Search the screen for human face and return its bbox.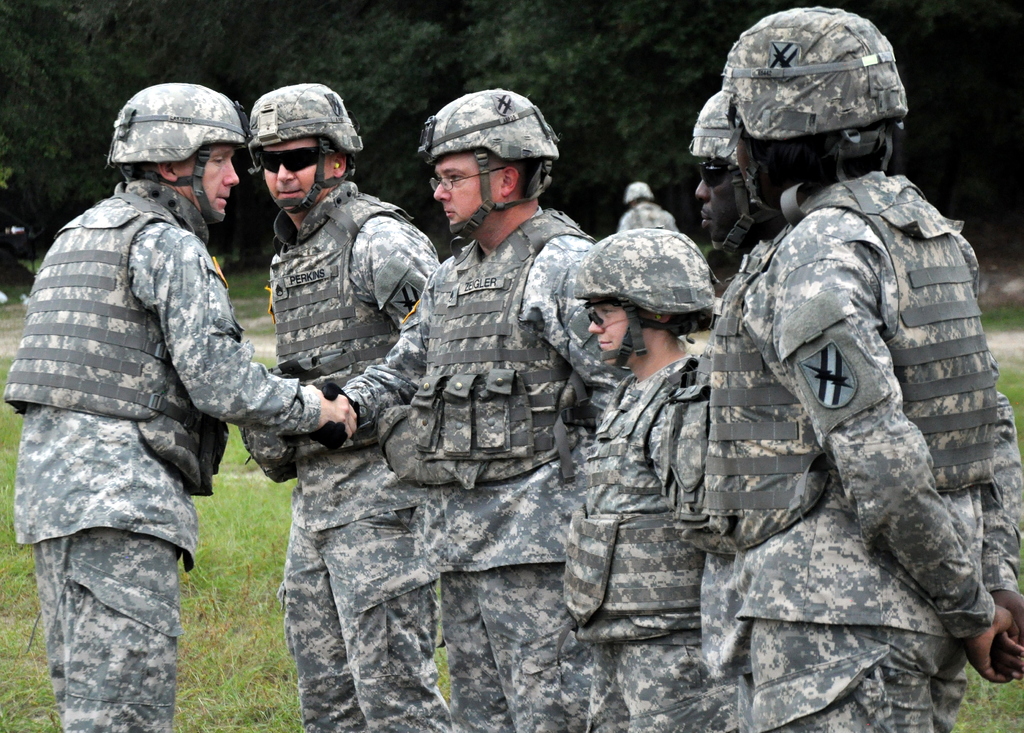
Found: [182, 138, 246, 221].
